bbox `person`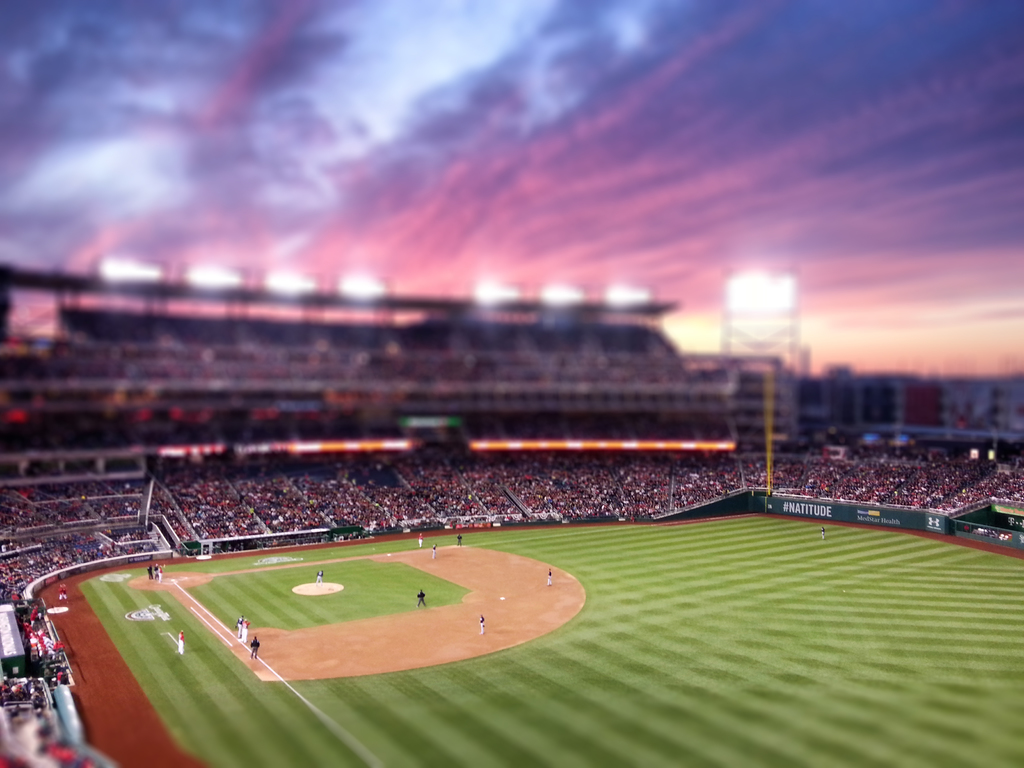
[x1=60, y1=580, x2=68, y2=601]
